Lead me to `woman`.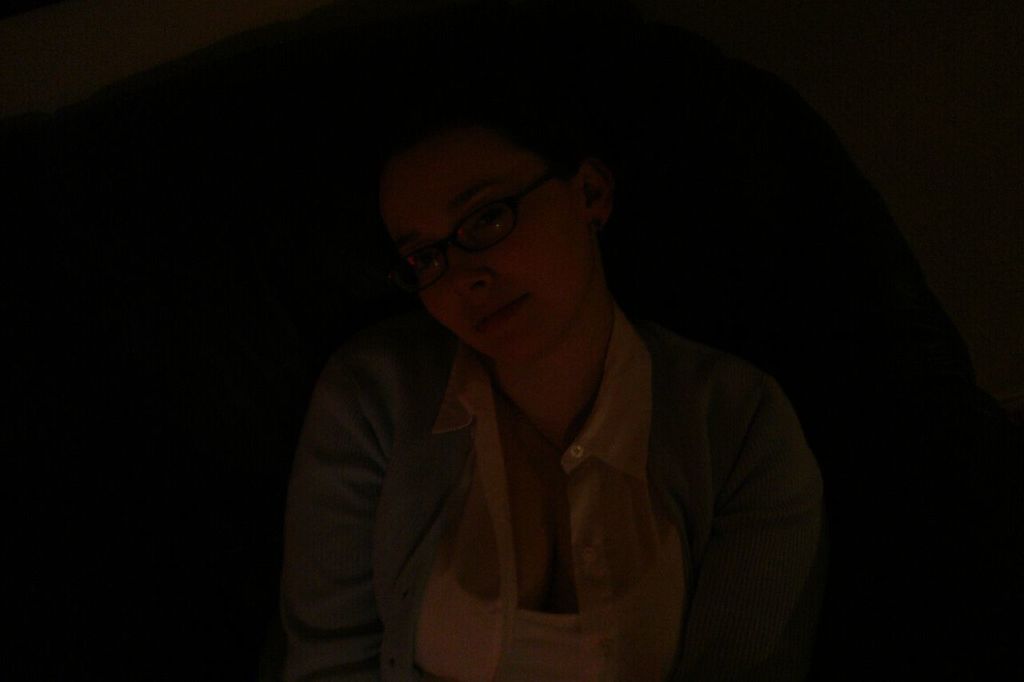
Lead to [262, 98, 857, 675].
